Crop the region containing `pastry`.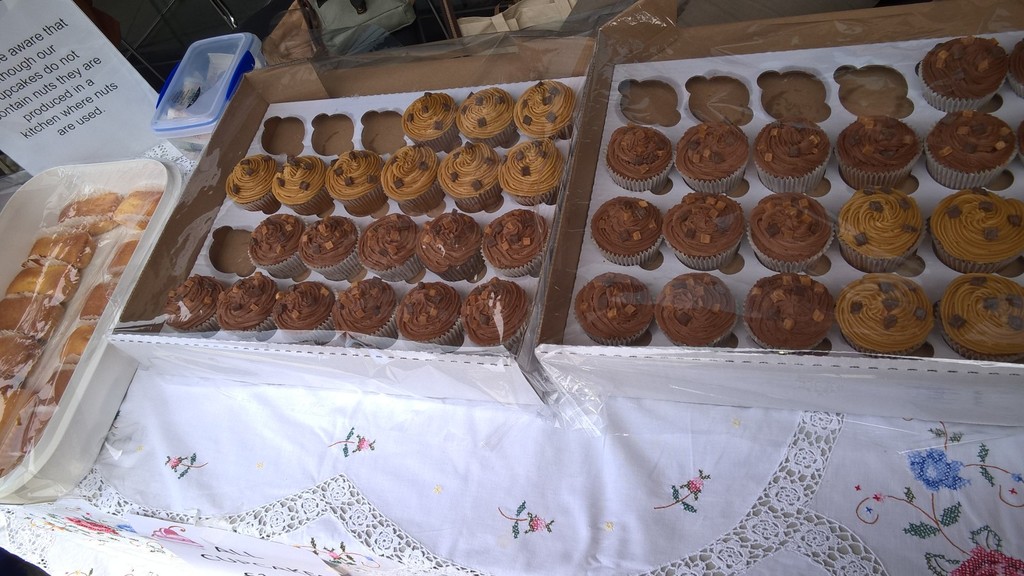
Crop region: box(1007, 41, 1023, 97).
